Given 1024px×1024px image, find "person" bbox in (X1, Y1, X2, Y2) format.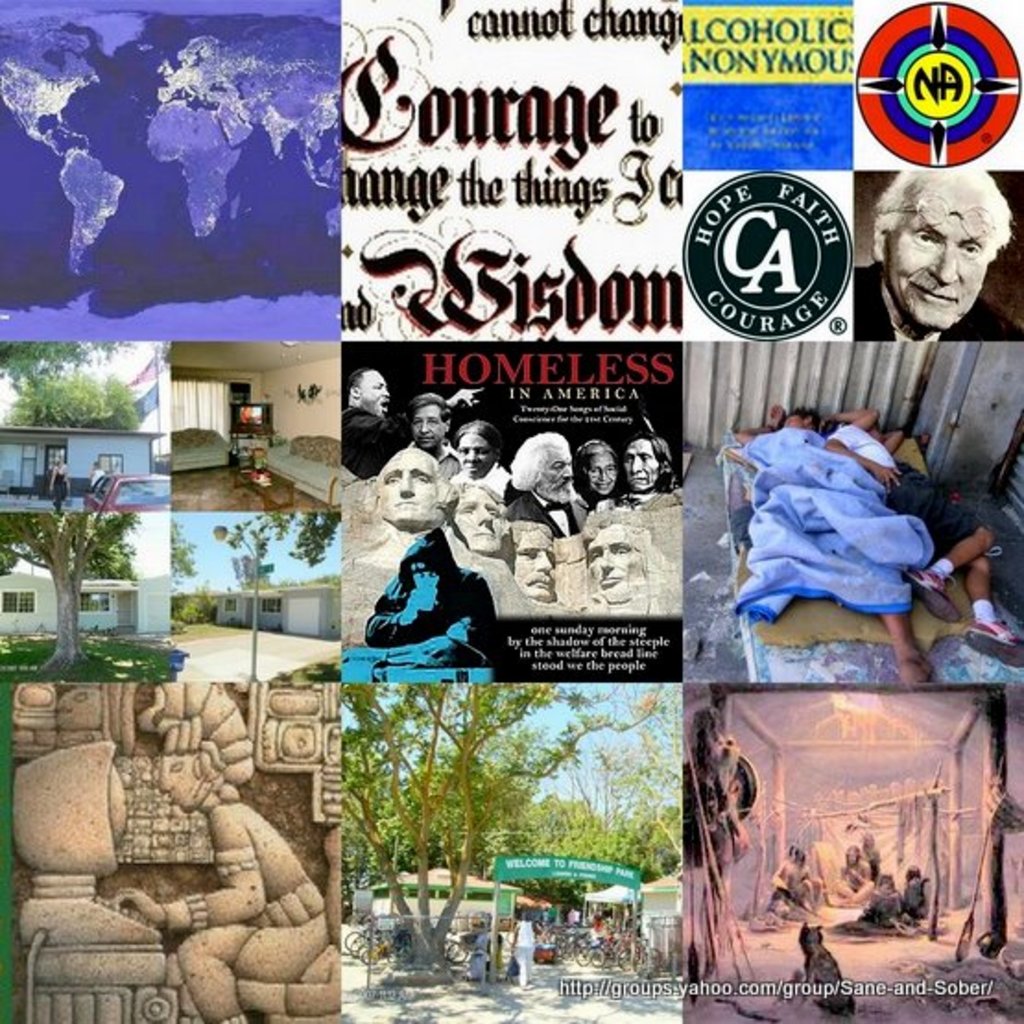
(109, 679, 336, 1022).
